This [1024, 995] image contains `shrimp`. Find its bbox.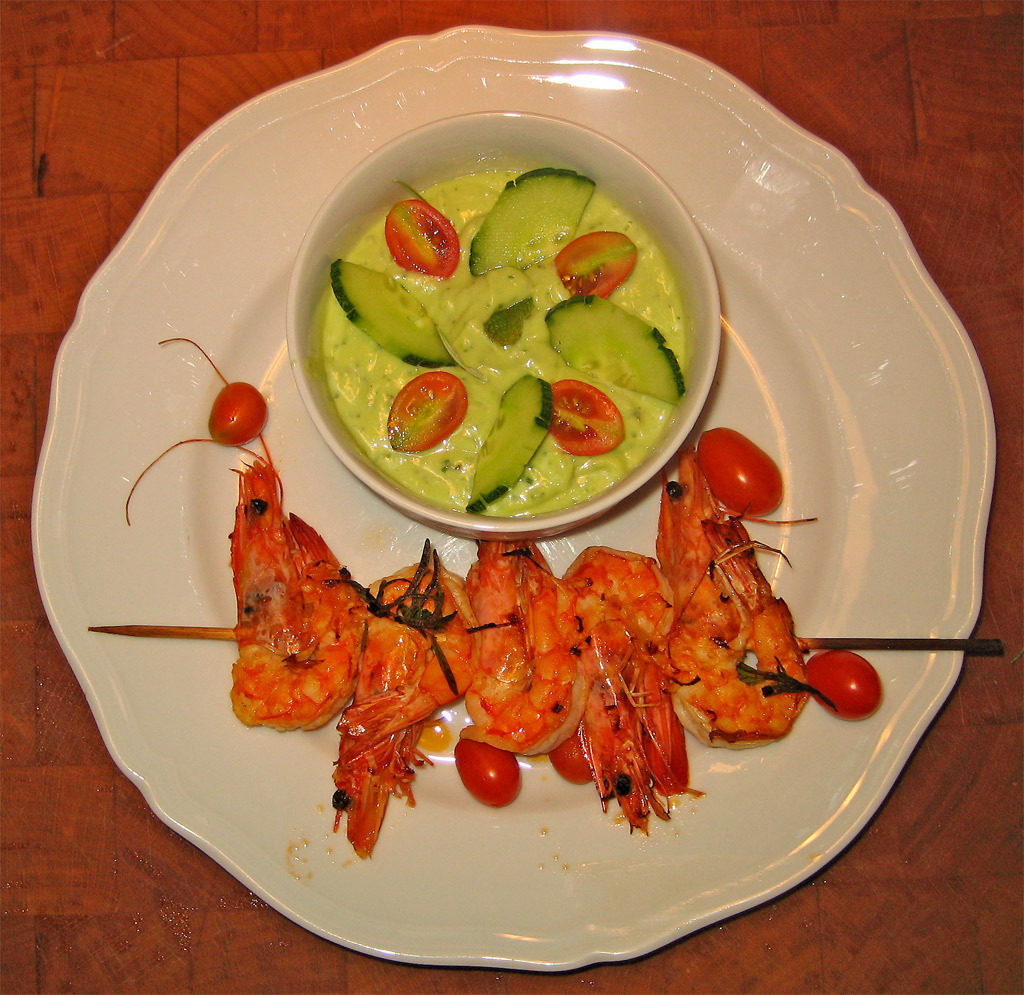
[649, 445, 836, 750].
